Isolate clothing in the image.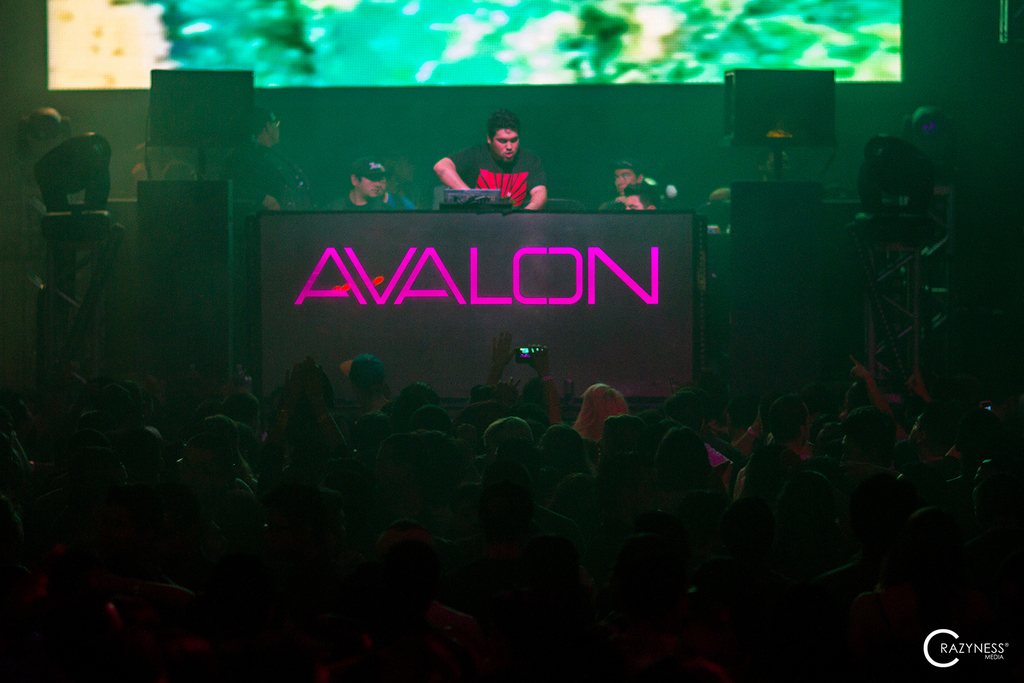
Isolated region: [left=436, top=158, right=536, bottom=223].
